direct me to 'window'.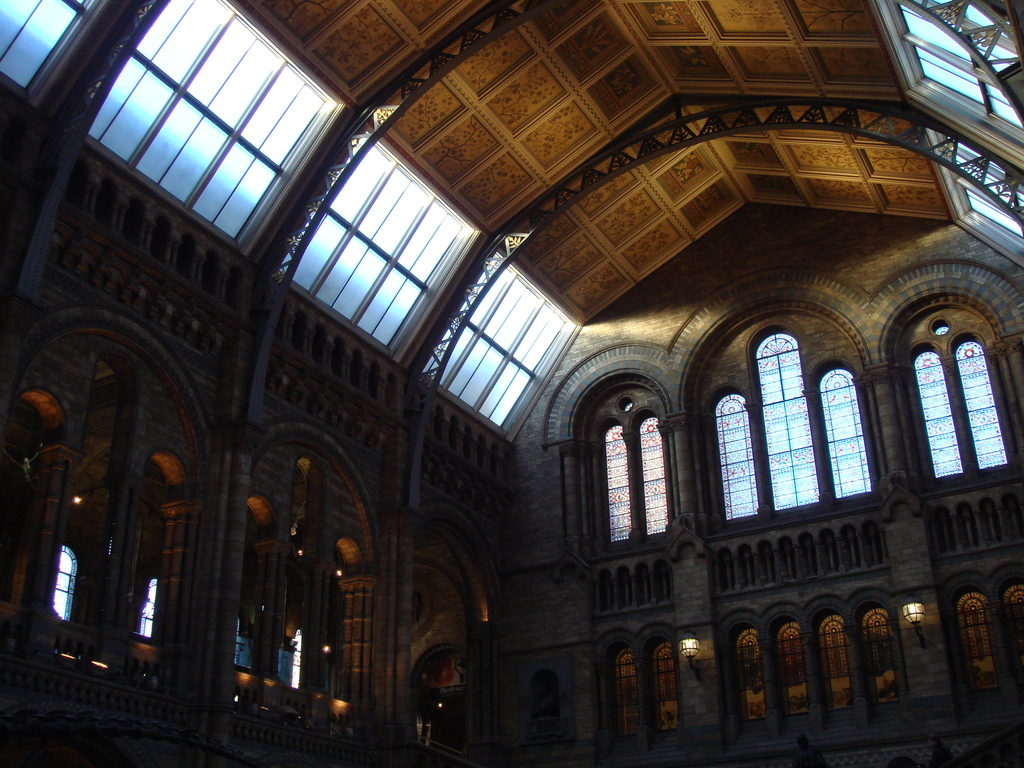
Direction: [424, 255, 572, 427].
